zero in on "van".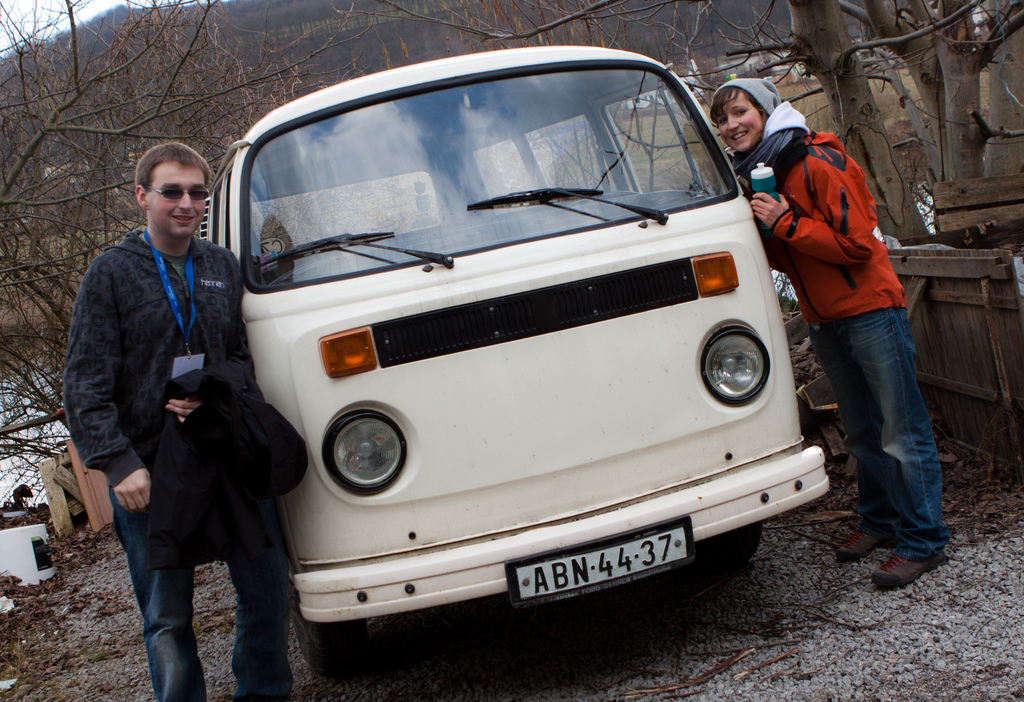
Zeroed in: [left=200, top=42, right=833, bottom=679].
